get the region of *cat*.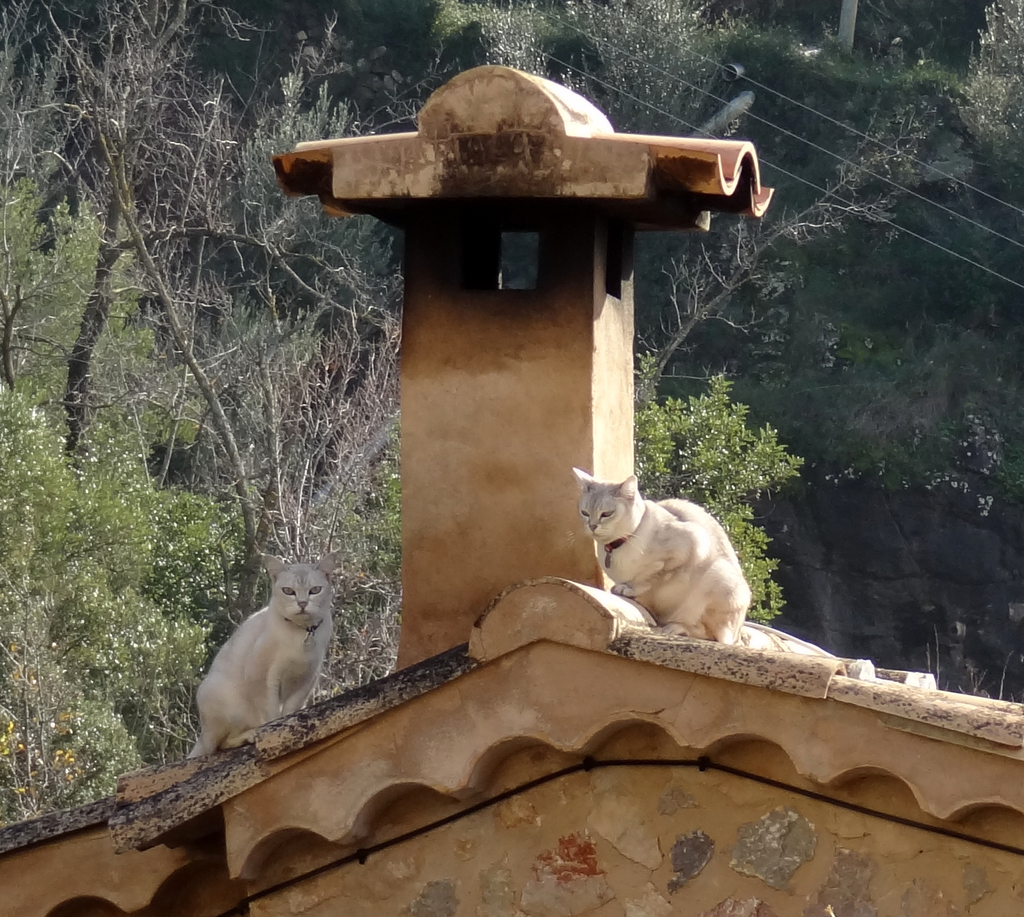
x1=181, y1=547, x2=345, y2=761.
